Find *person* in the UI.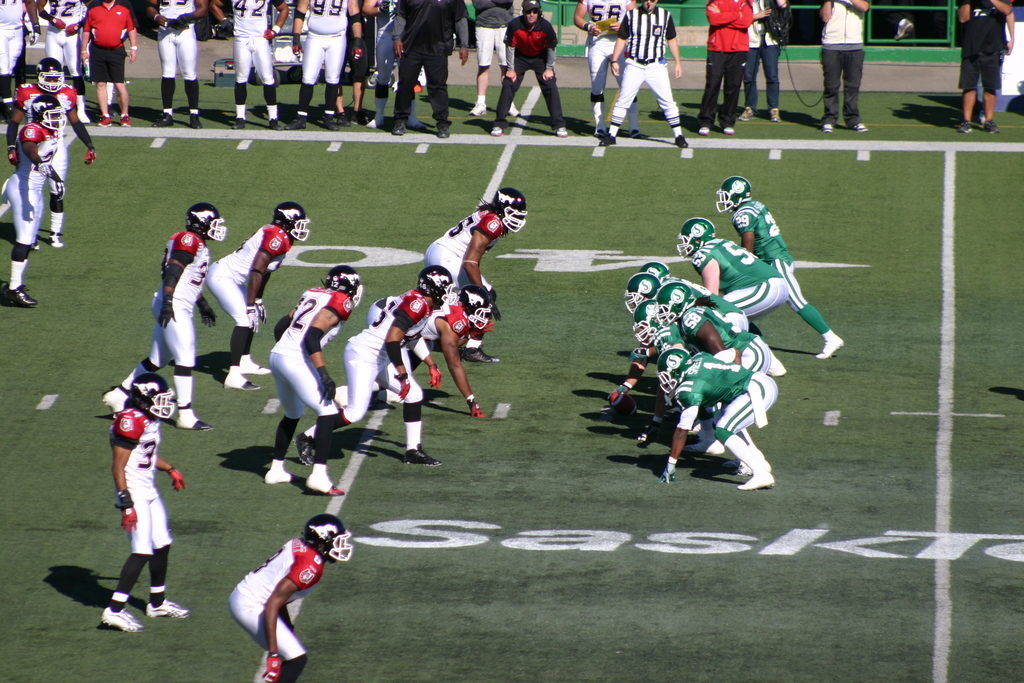
UI element at (696, 0, 754, 130).
